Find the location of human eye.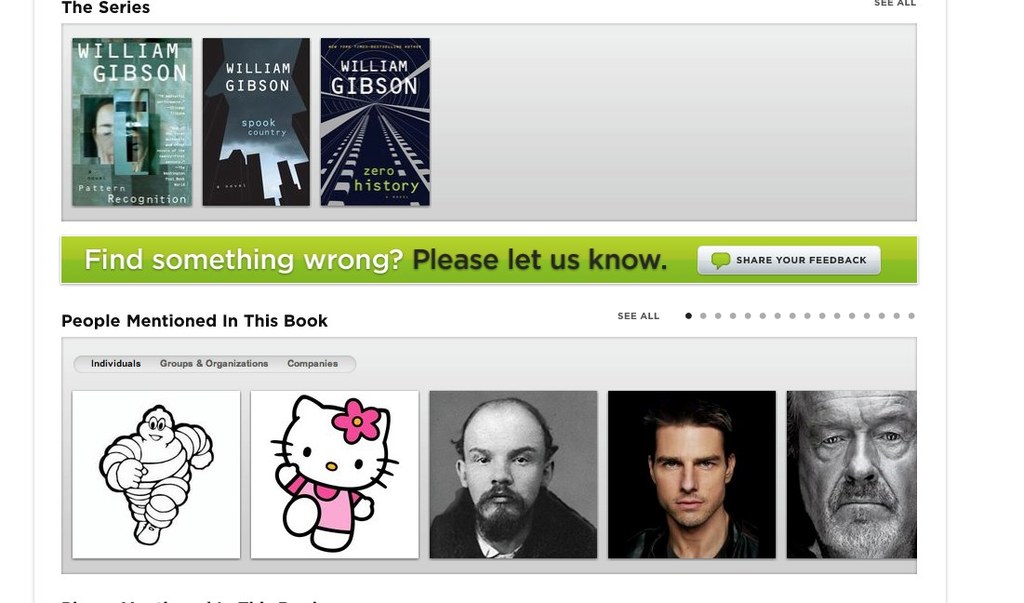
Location: rect(873, 427, 907, 444).
